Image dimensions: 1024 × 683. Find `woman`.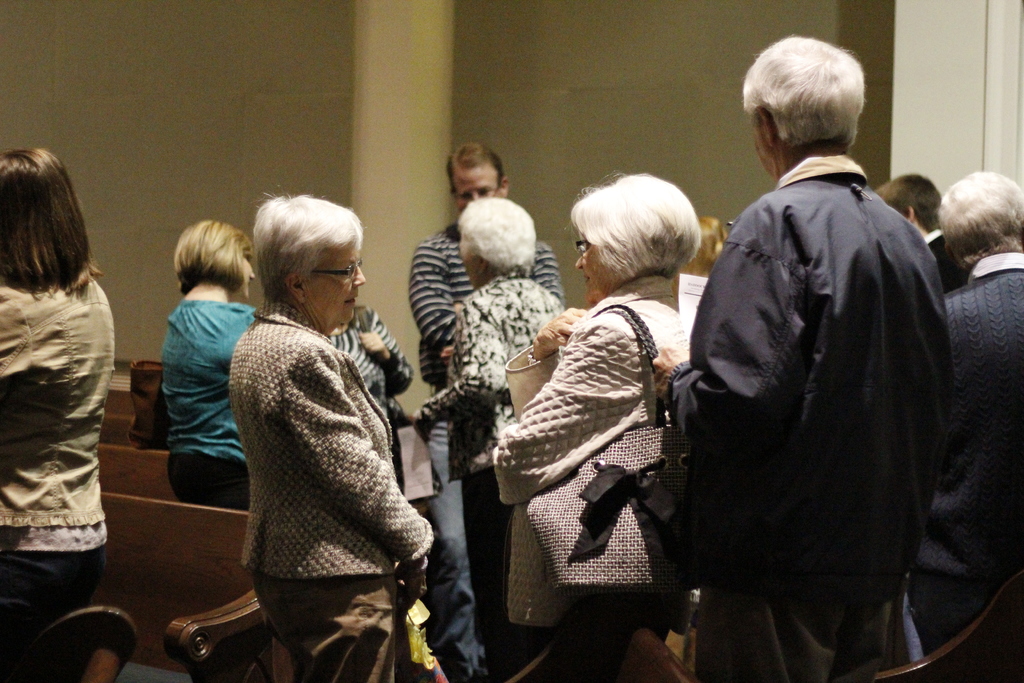
[x1=196, y1=172, x2=440, y2=682].
